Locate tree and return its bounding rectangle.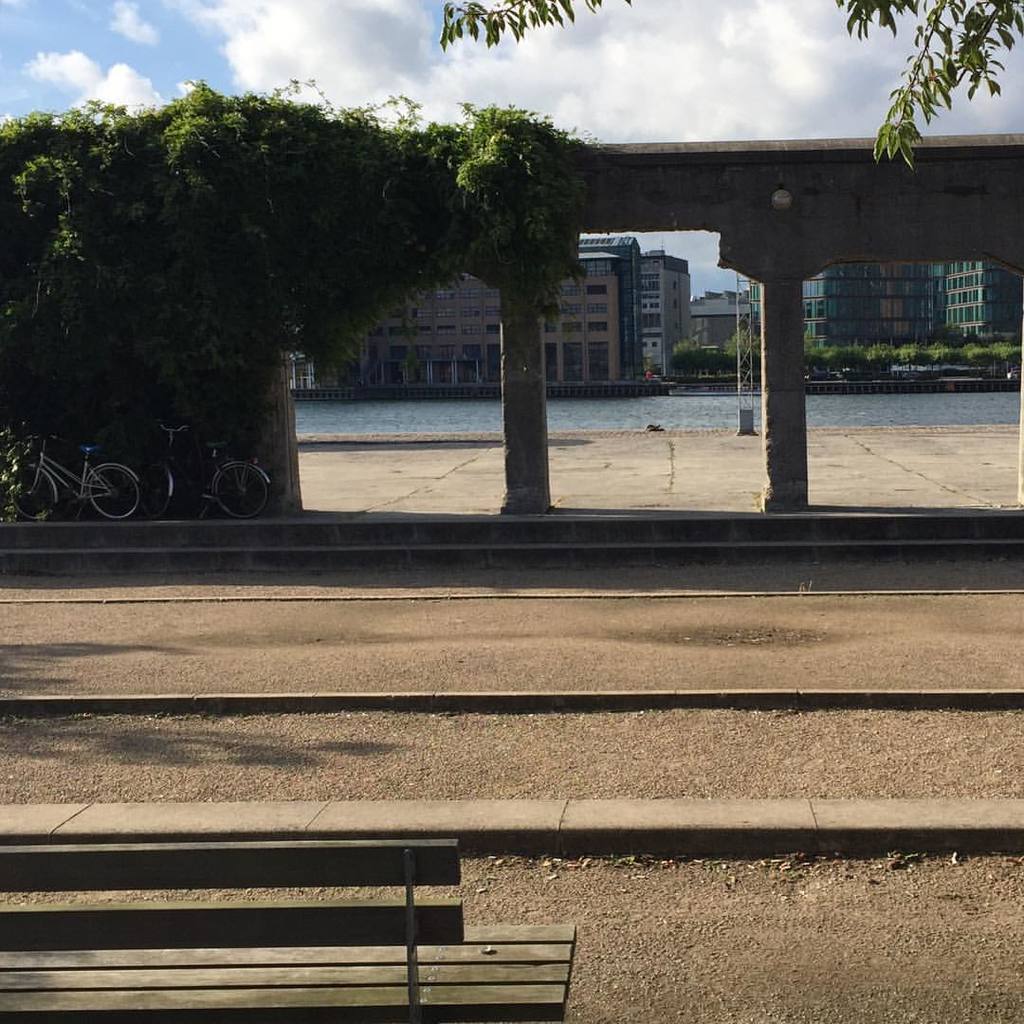
BBox(438, 0, 1023, 164).
